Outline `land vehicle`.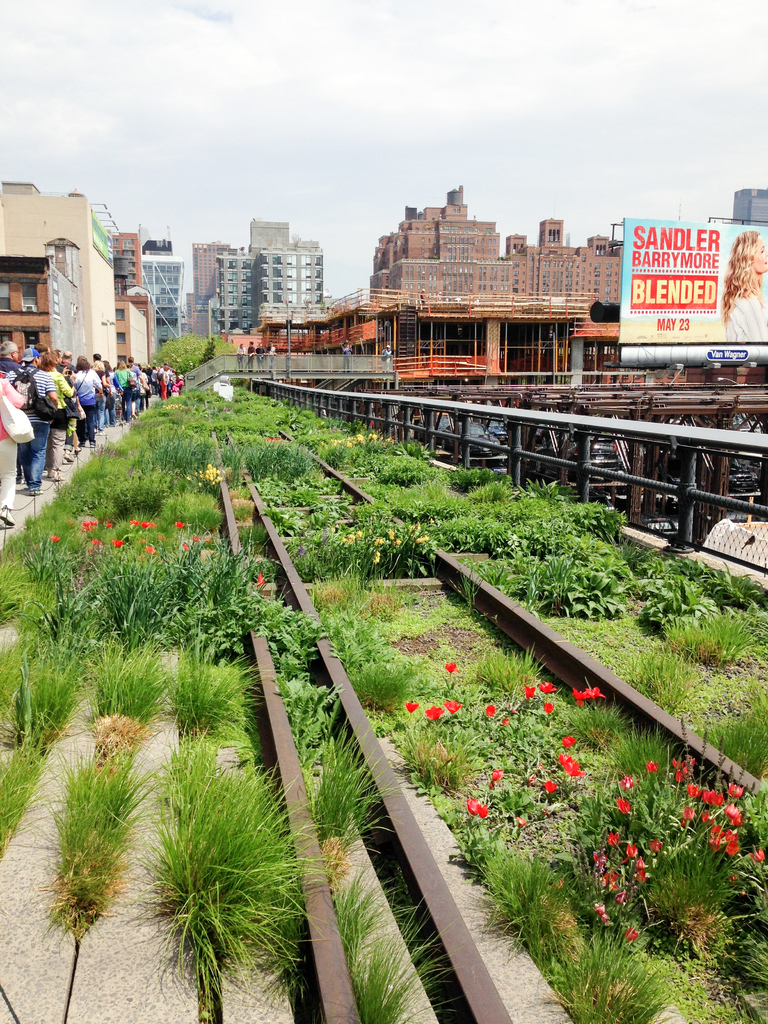
Outline: select_region(730, 456, 758, 490).
